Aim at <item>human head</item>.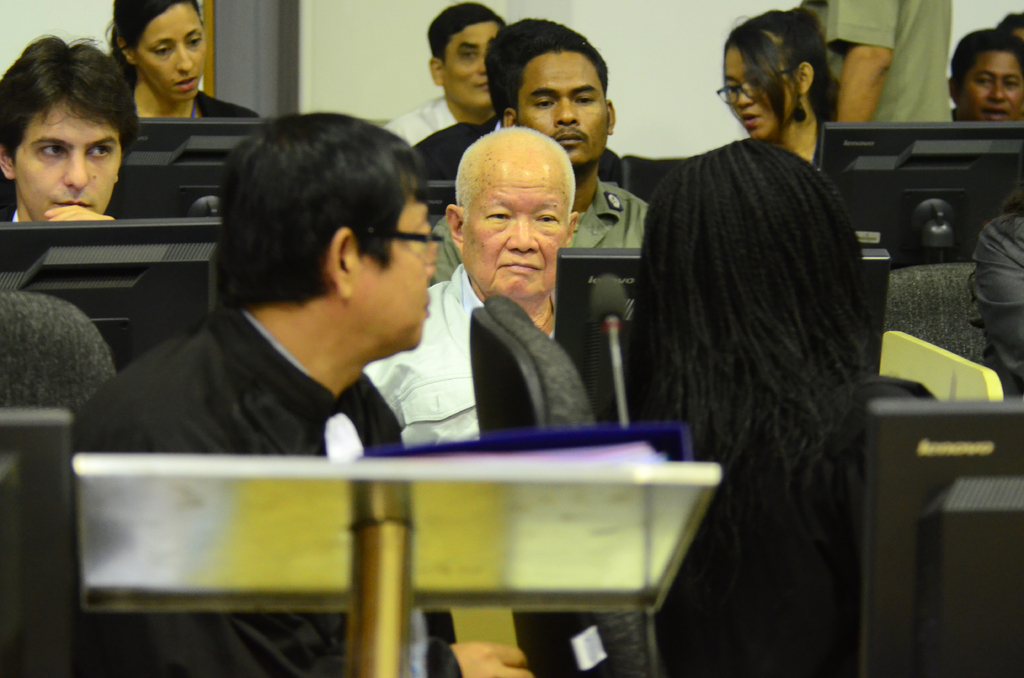
Aimed at bbox(0, 31, 141, 223).
